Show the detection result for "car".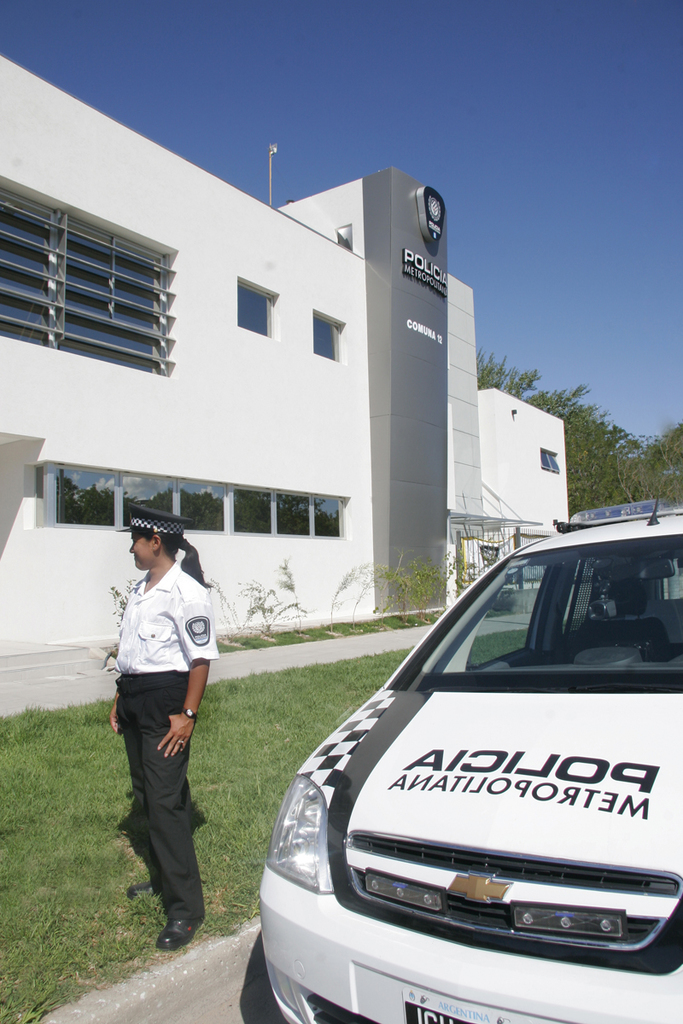
box=[252, 502, 682, 1023].
